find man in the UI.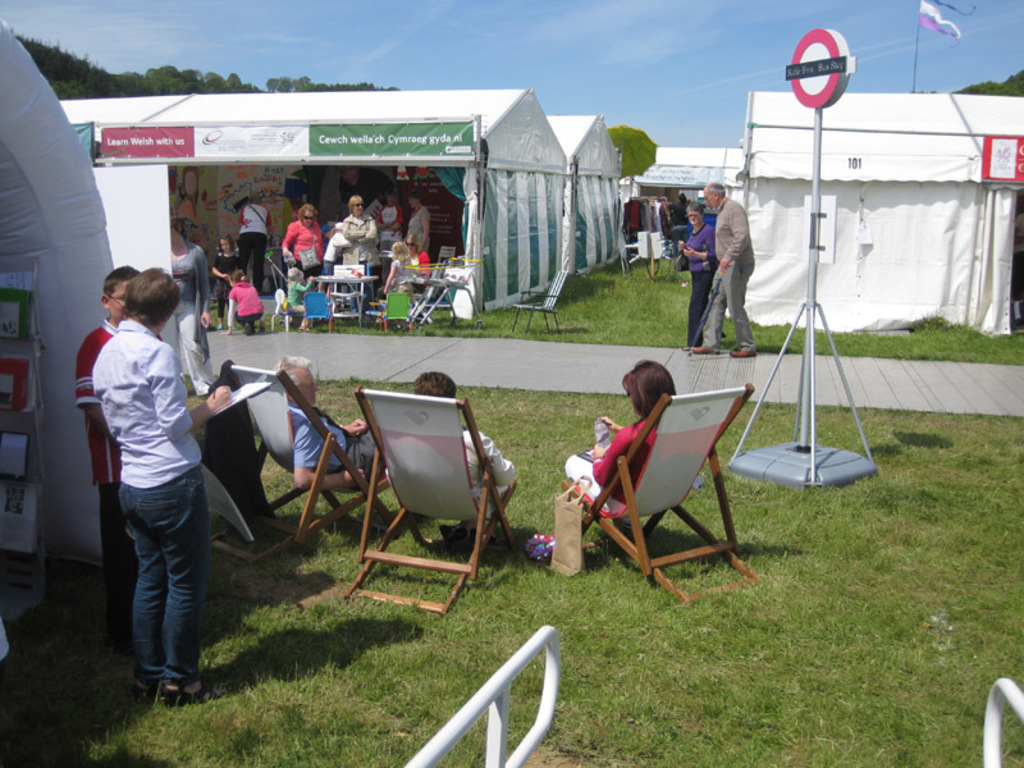
UI element at crop(337, 191, 385, 283).
